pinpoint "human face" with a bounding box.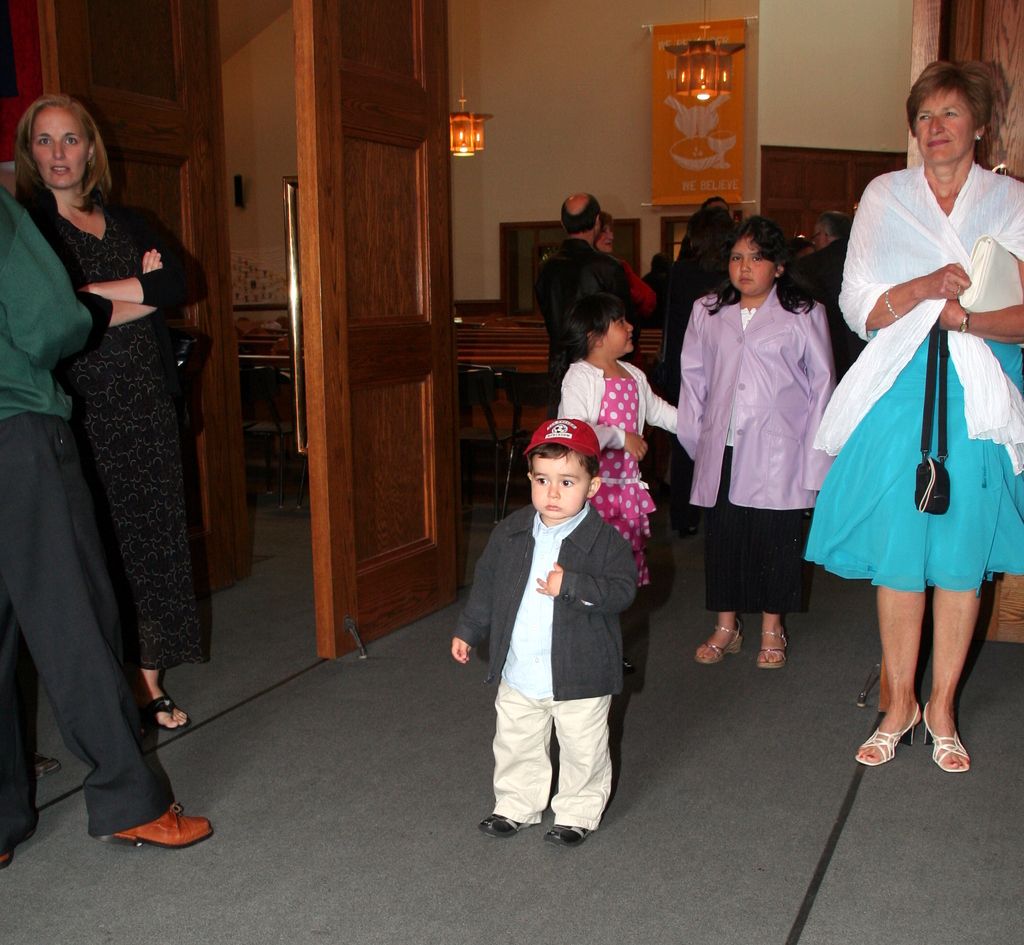
box(595, 224, 613, 252).
